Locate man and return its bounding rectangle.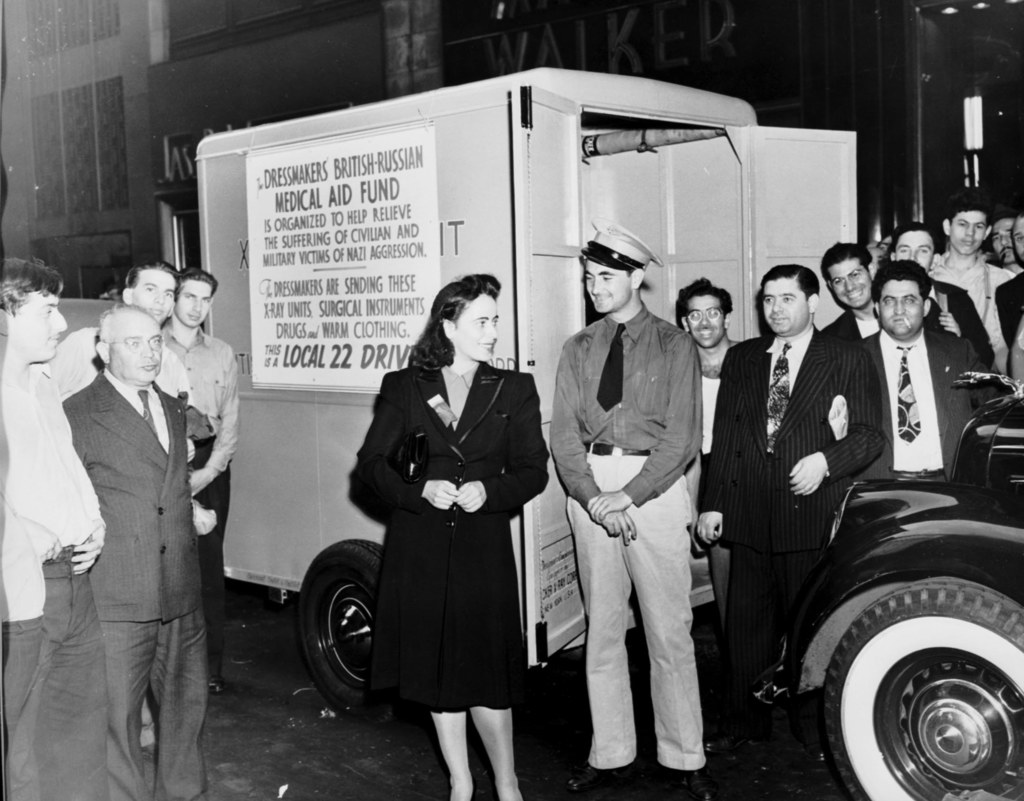
[left=886, top=229, right=1003, bottom=383].
